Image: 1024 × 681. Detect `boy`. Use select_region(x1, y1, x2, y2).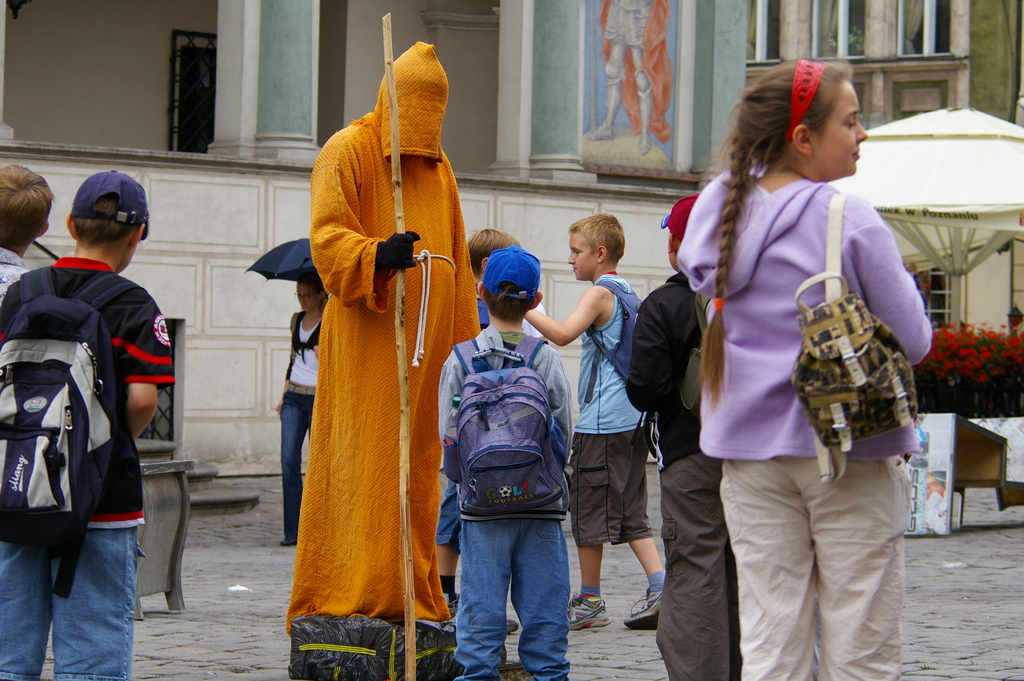
select_region(436, 246, 572, 673).
